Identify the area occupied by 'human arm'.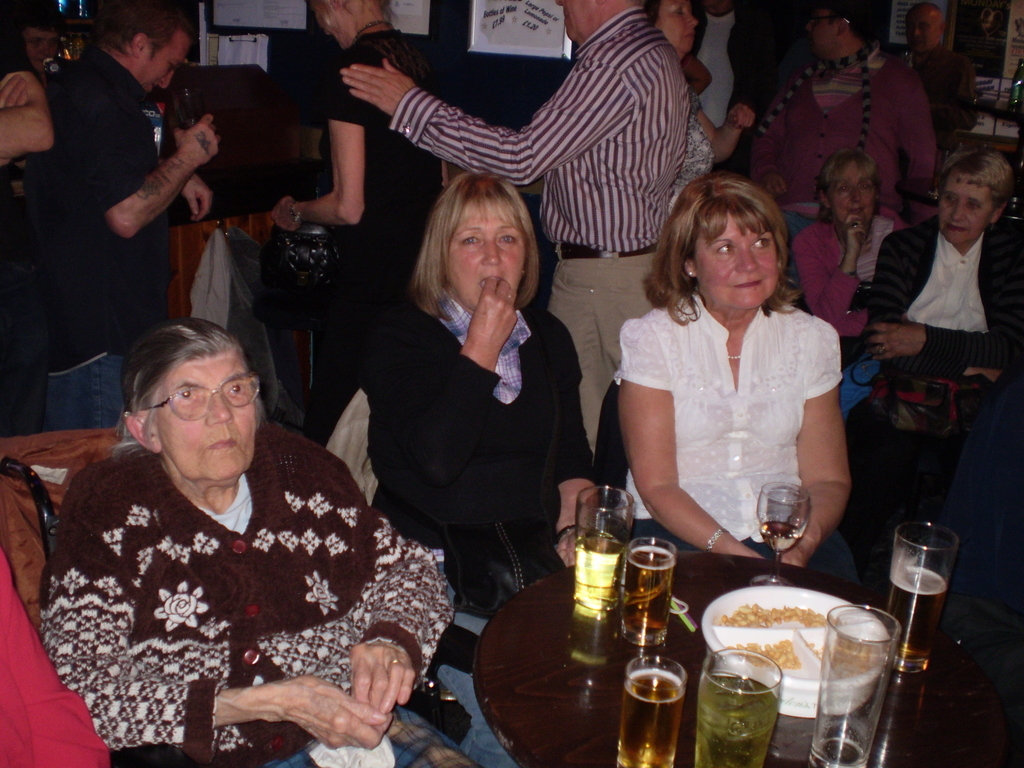
Area: left=287, top=100, right=369, bottom=236.
